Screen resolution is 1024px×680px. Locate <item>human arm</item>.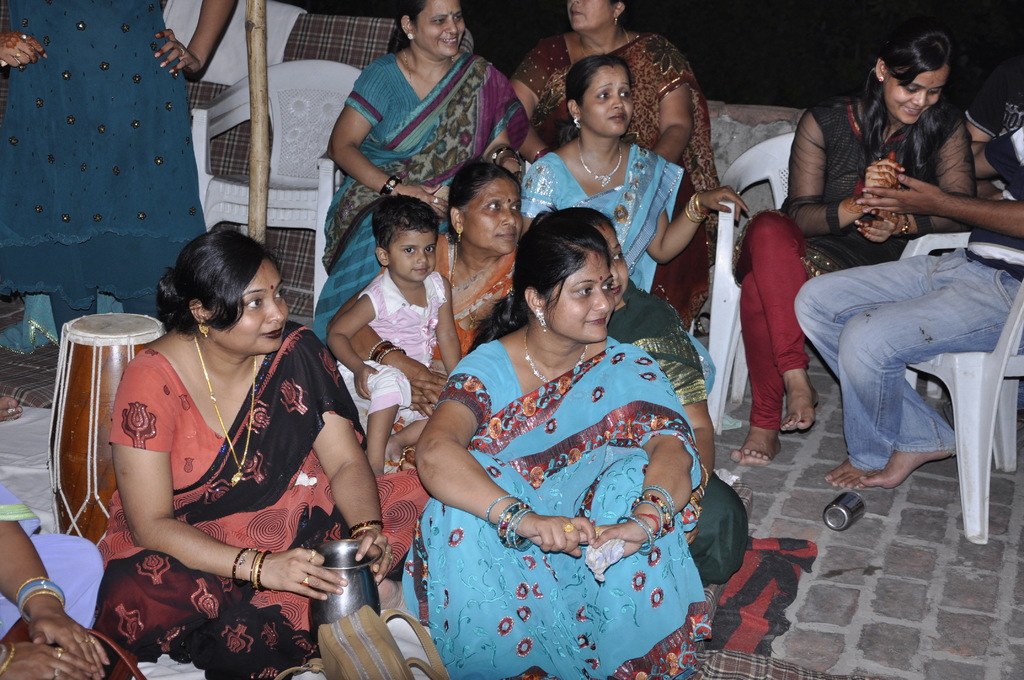
(636,184,751,271).
